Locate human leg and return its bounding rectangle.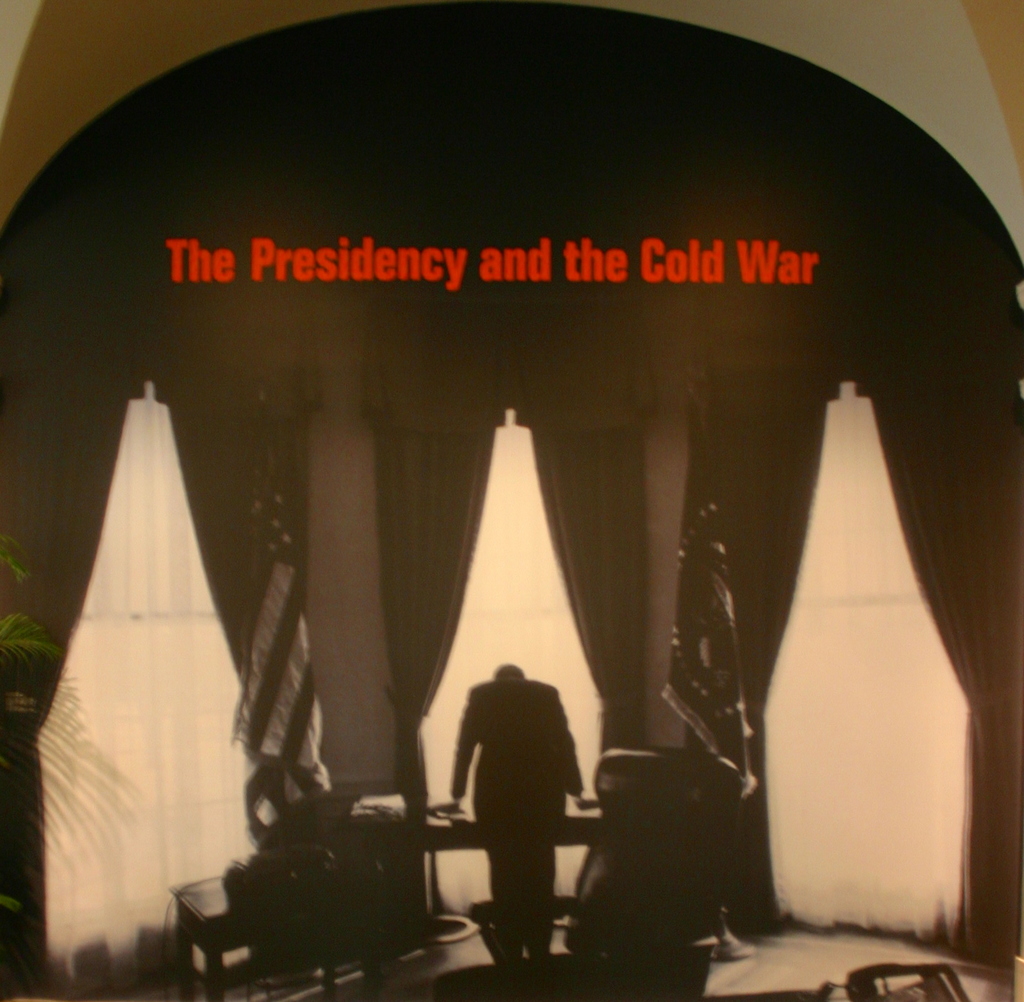
(481,792,514,969).
